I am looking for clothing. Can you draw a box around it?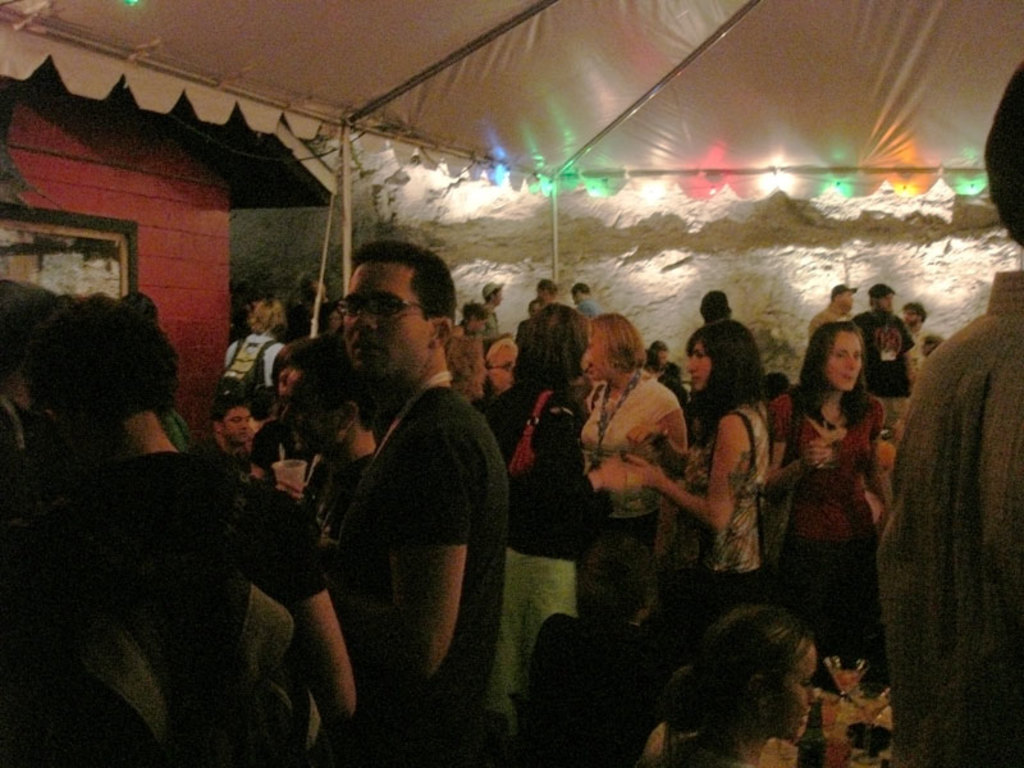
Sure, the bounding box is (41,452,328,690).
